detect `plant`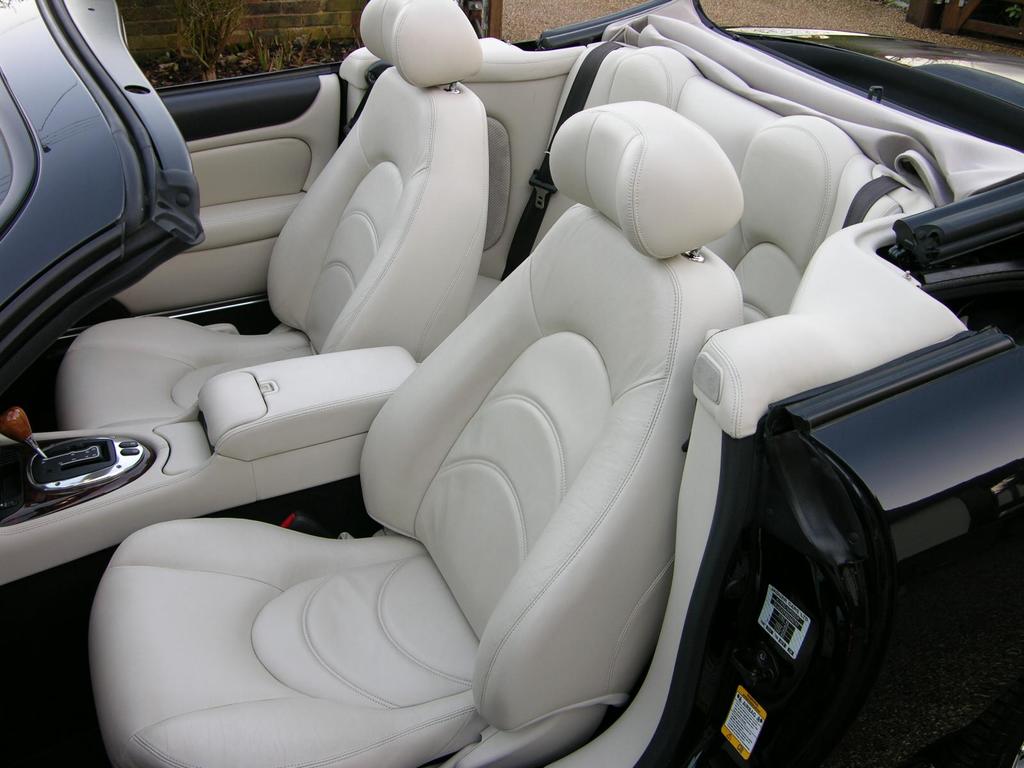
box=[247, 28, 289, 72]
